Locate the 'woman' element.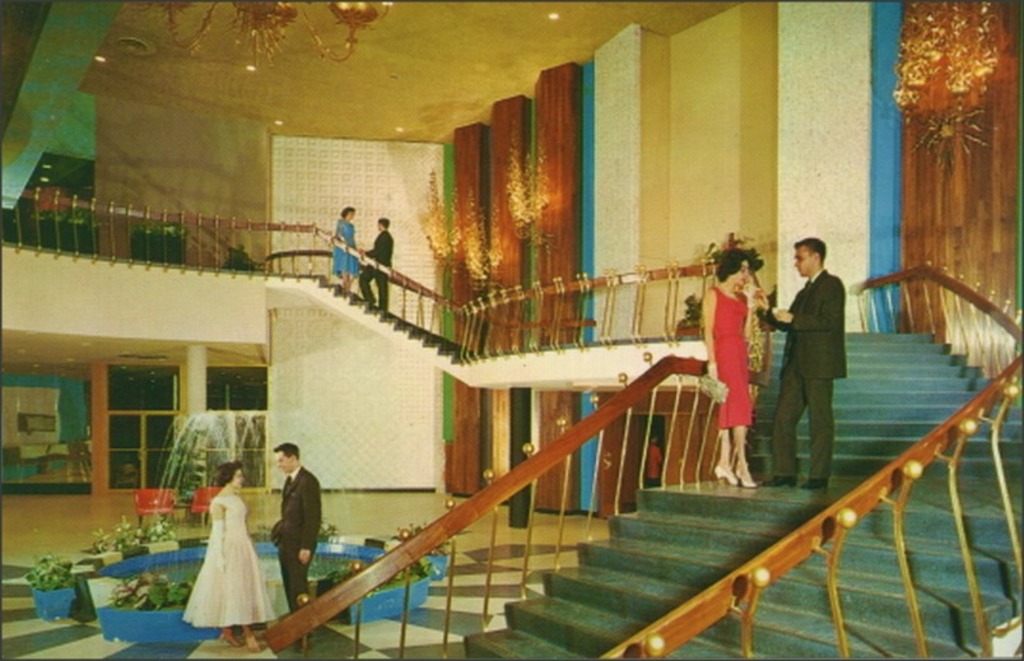
Element bbox: 172/455/287/646.
